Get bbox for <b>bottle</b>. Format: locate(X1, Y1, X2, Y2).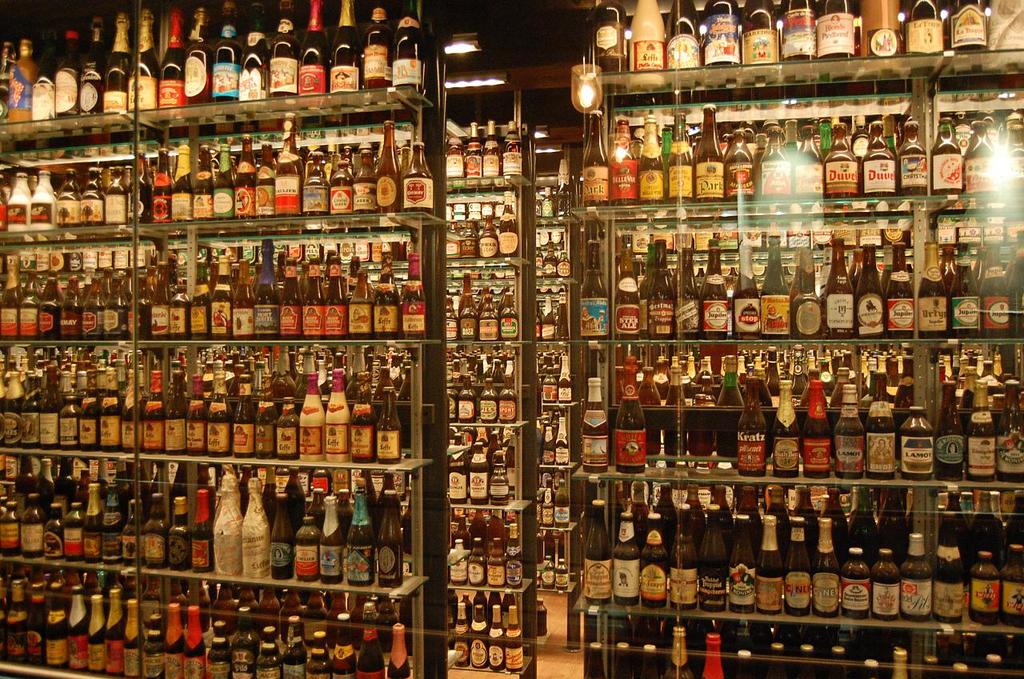
locate(90, 375, 107, 388).
